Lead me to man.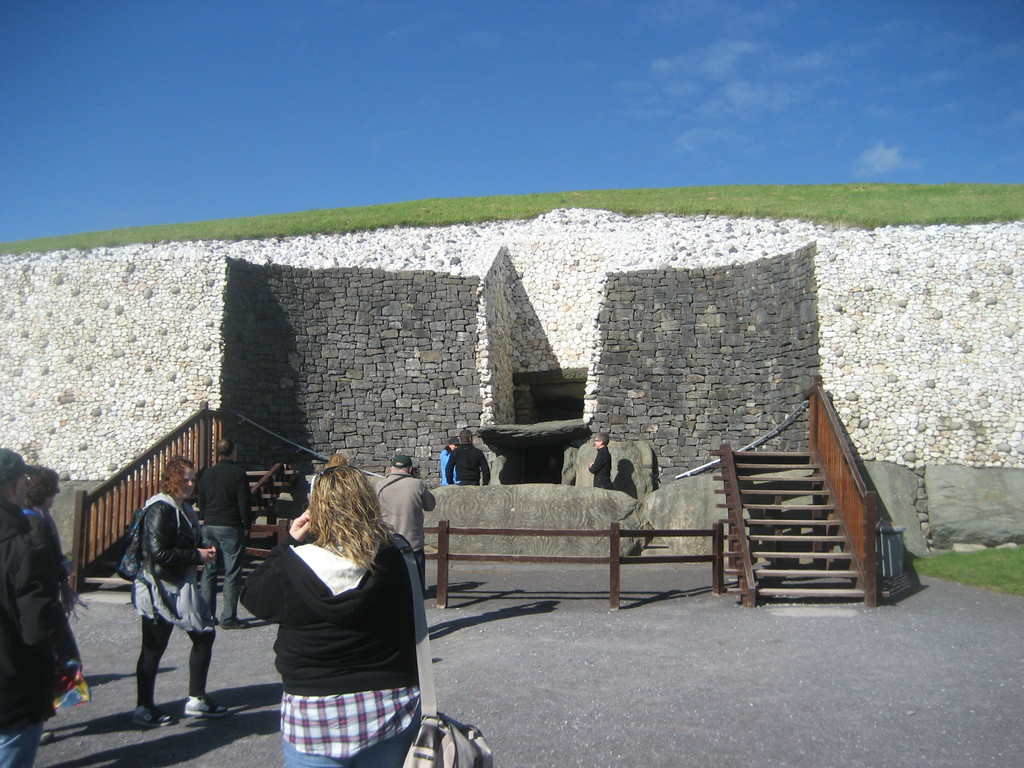
Lead to 367 454 435 597.
